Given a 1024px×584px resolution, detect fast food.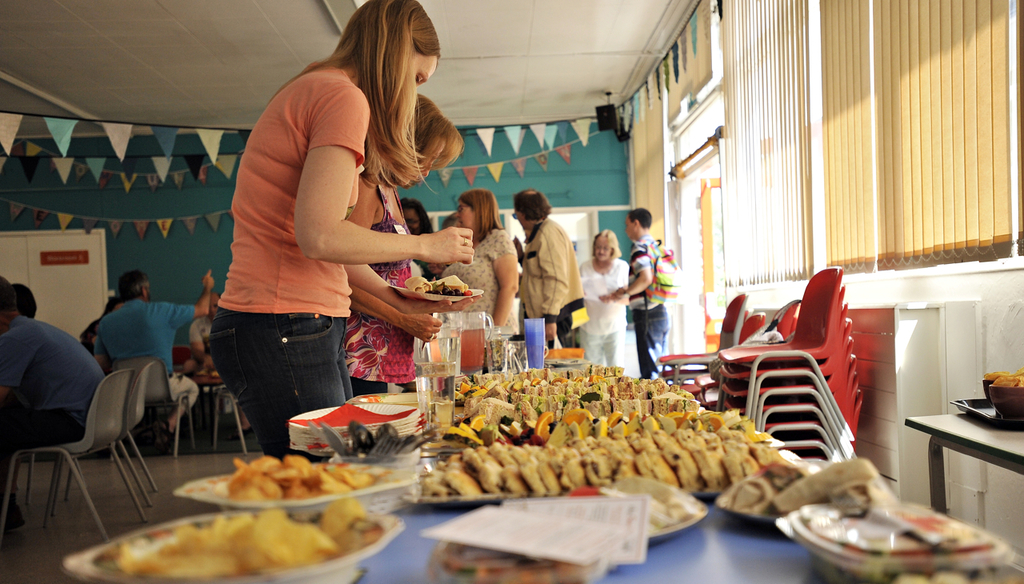
l=986, t=371, r=1023, b=383.
